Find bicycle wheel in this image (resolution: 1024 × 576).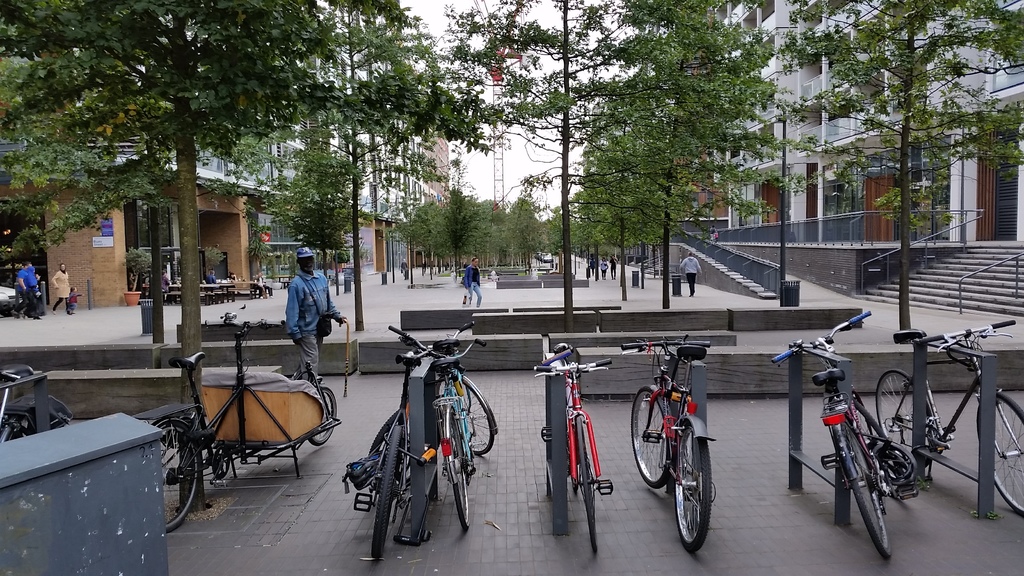
[629,382,680,494].
